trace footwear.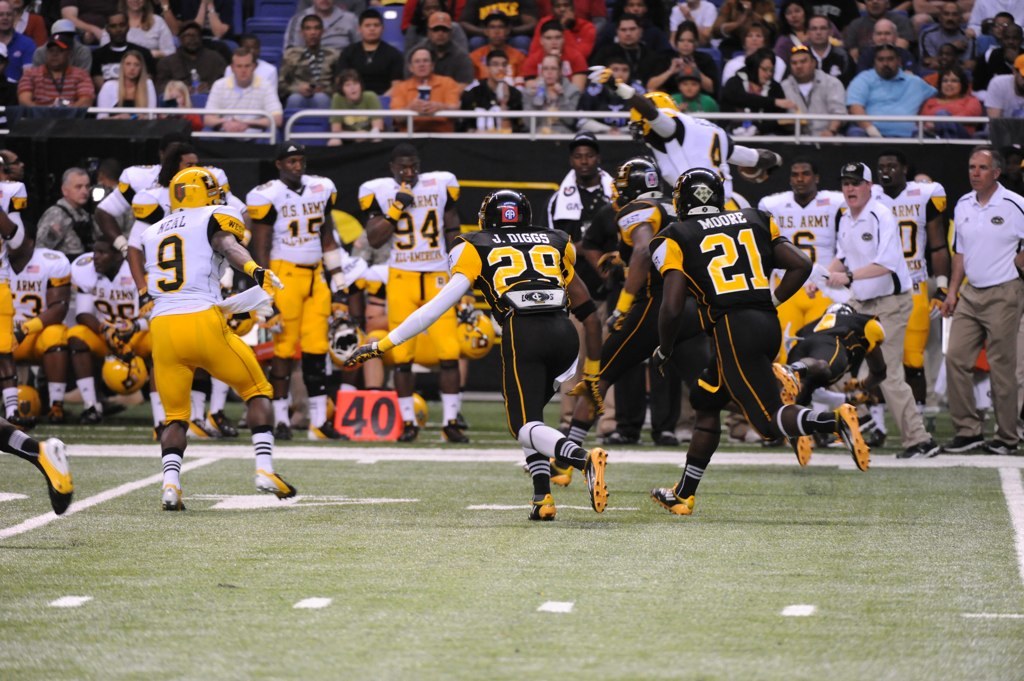
Traced to <region>599, 432, 642, 445</region>.
